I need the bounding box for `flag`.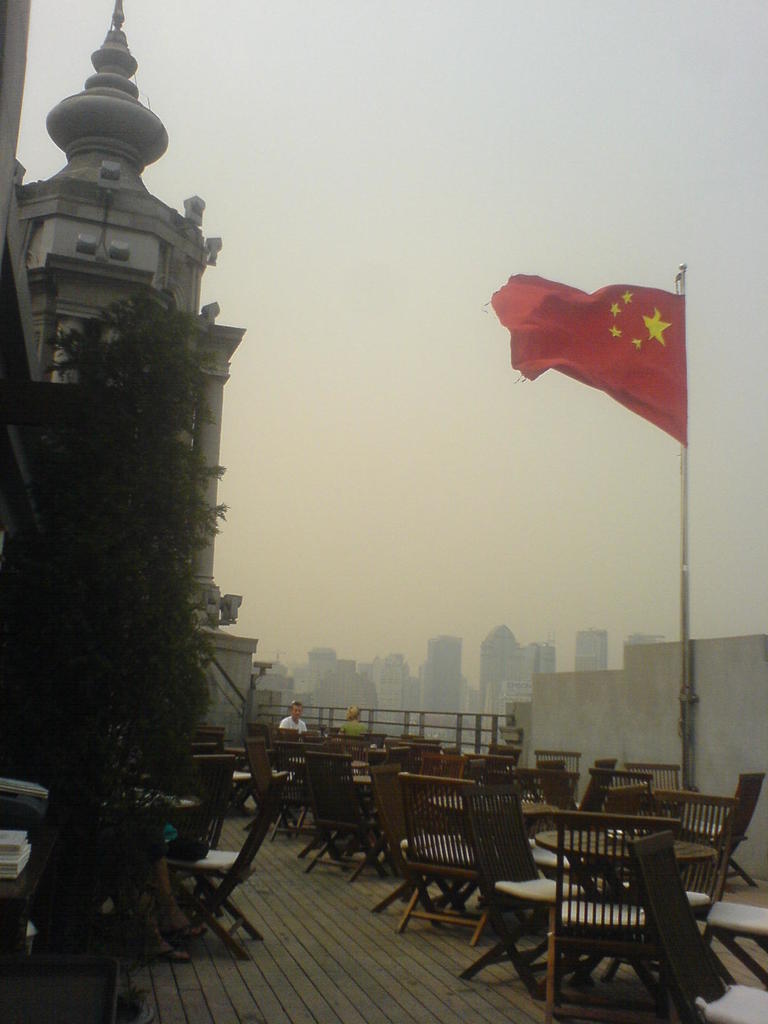
Here it is: <box>501,253,704,439</box>.
